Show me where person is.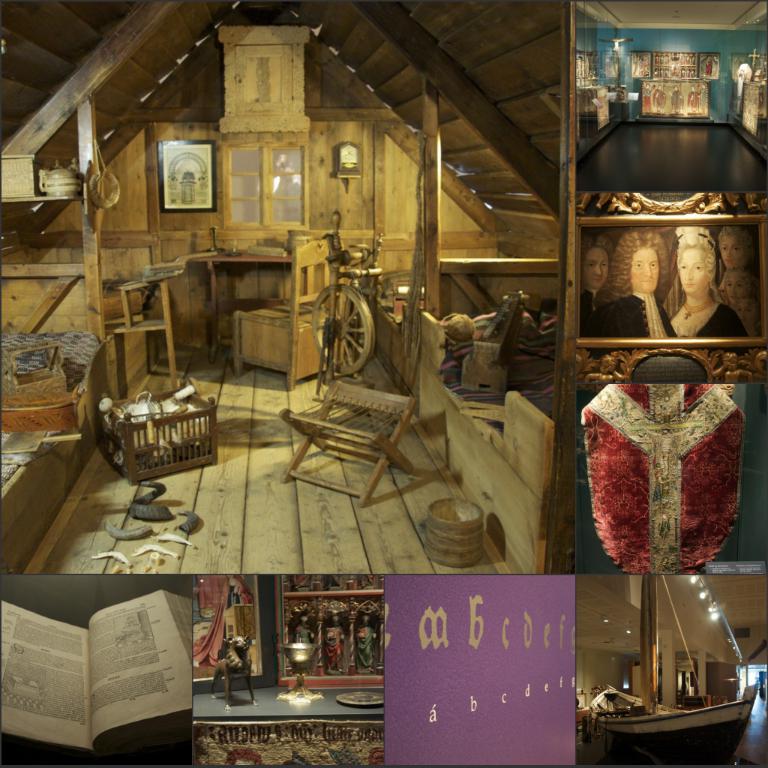
person is at Rect(593, 227, 669, 339).
